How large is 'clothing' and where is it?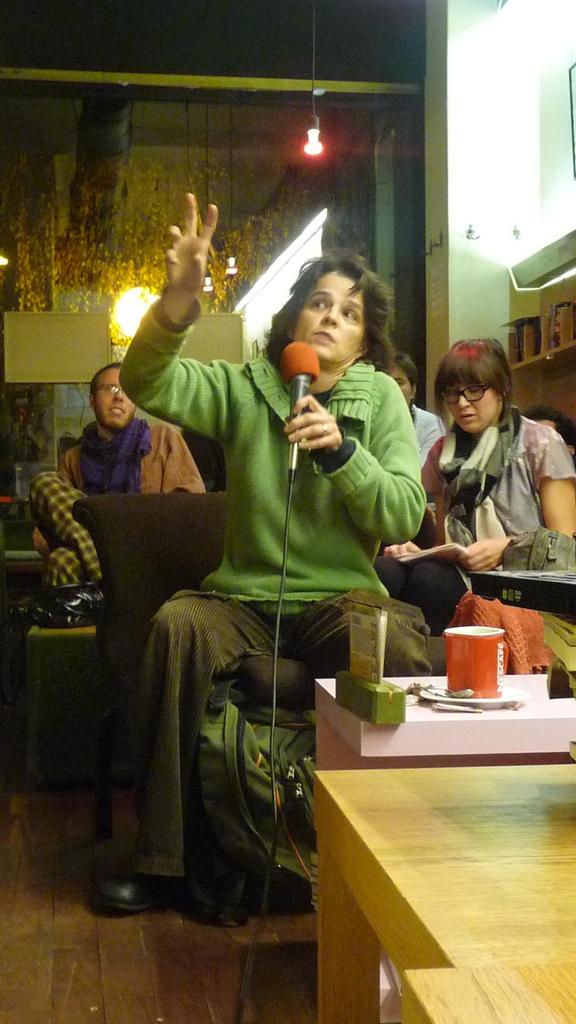
Bounding box: select_region(446, 587, 575, 676).
